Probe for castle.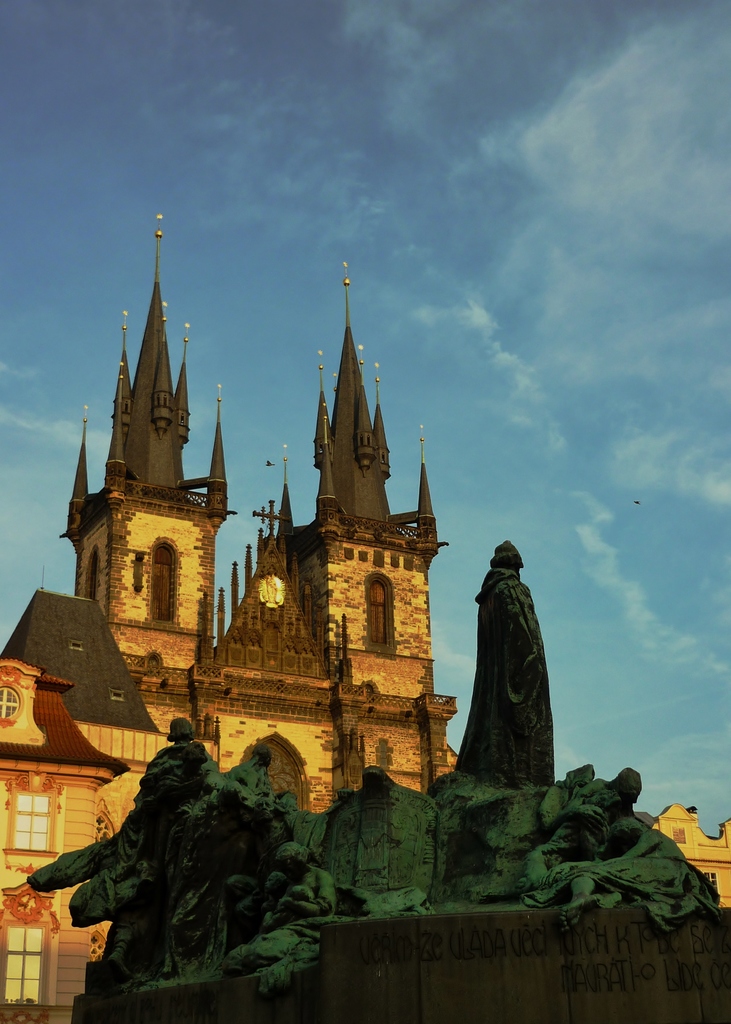
Probe result: select_region(0, 573, 197, 1023).
